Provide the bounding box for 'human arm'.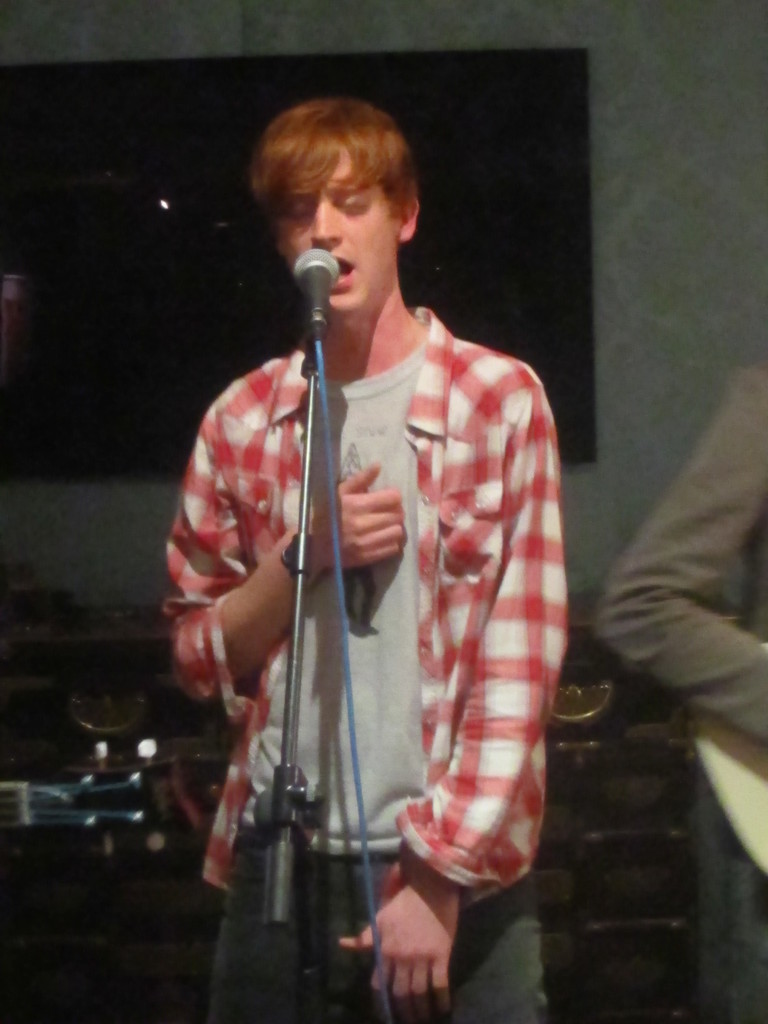
detection(338, 339, 559, 967).
